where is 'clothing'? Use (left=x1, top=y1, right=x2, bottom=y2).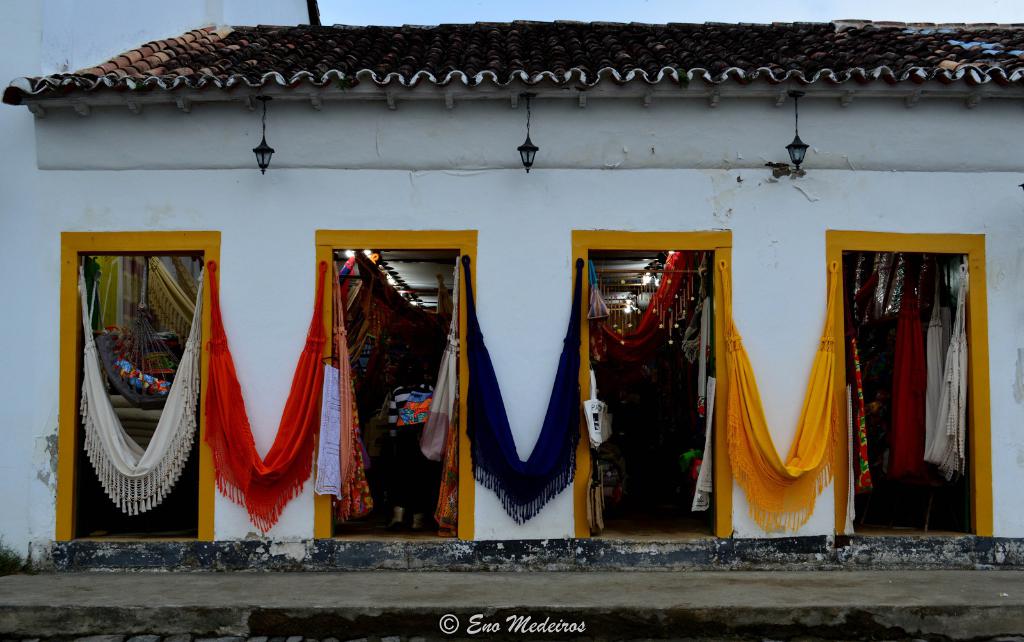
(left=386, top=384, right=436, bottom=519).
